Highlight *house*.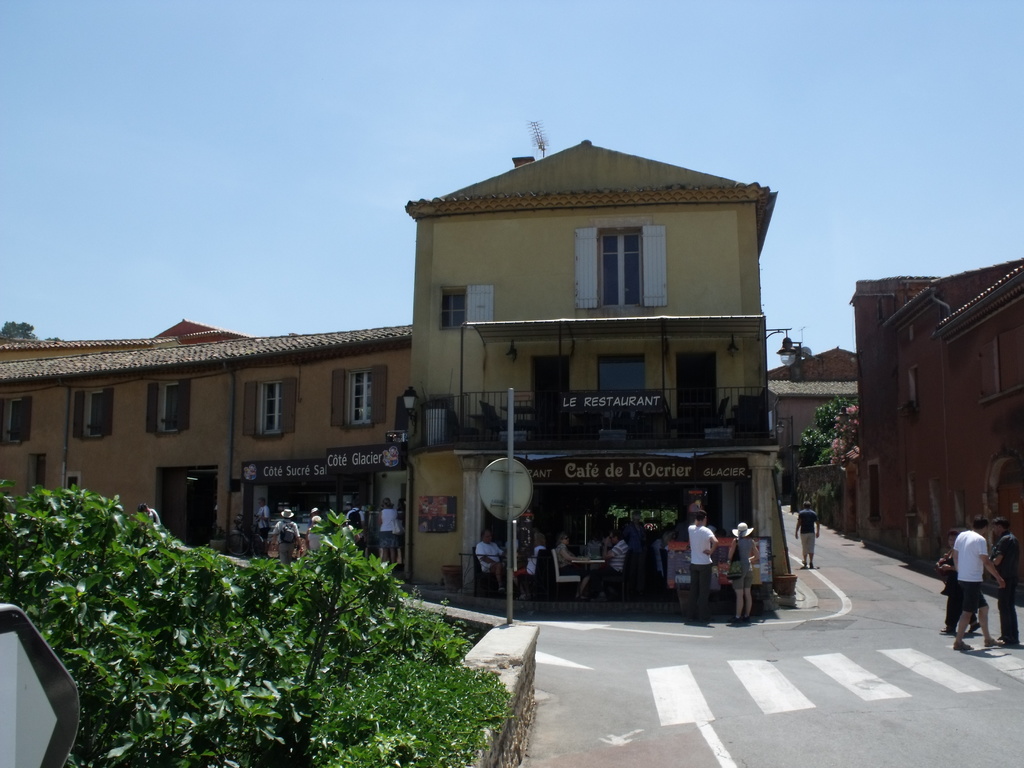
Highlighted region: (763, 249, 1023, 609).
